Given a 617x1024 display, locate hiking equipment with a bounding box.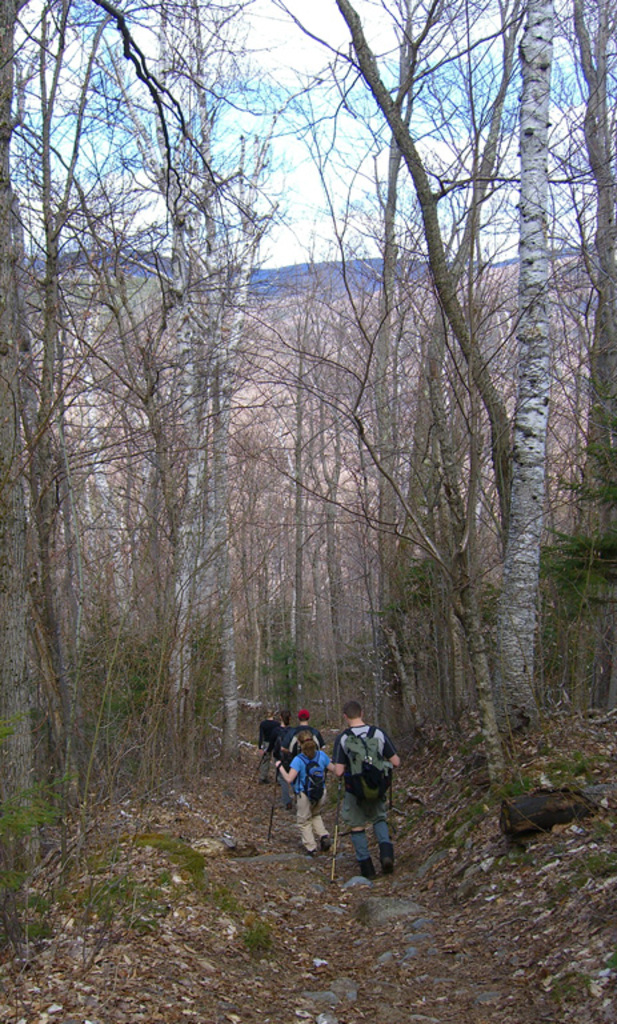
Located: (x1=247, y1=748, x2=272, y2=783).
